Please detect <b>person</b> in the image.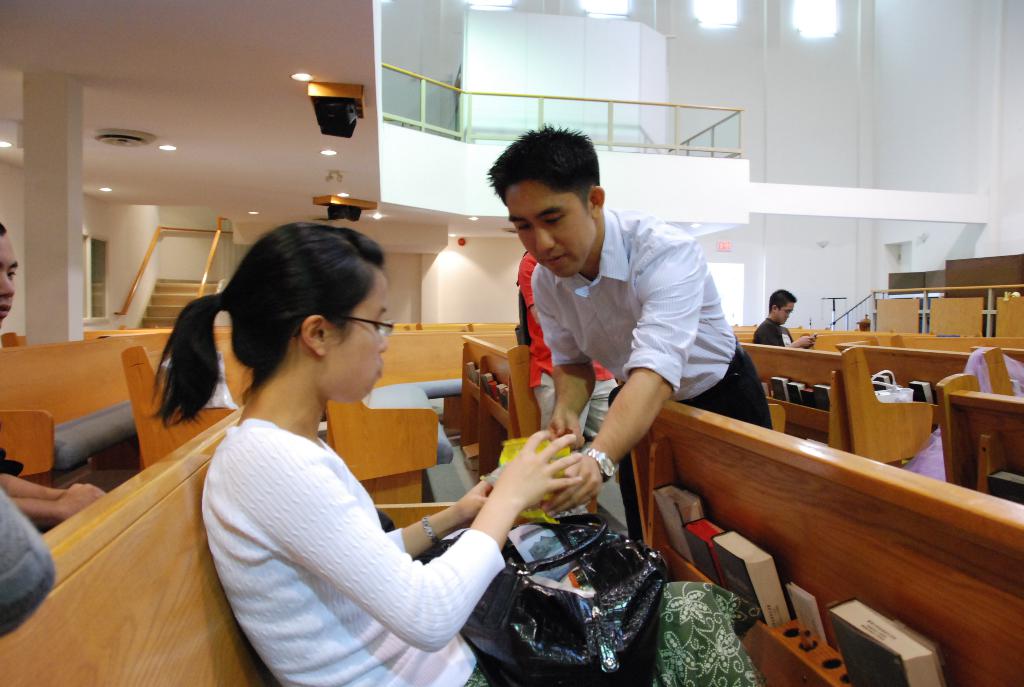
<box>139,226,582,686</box>.
